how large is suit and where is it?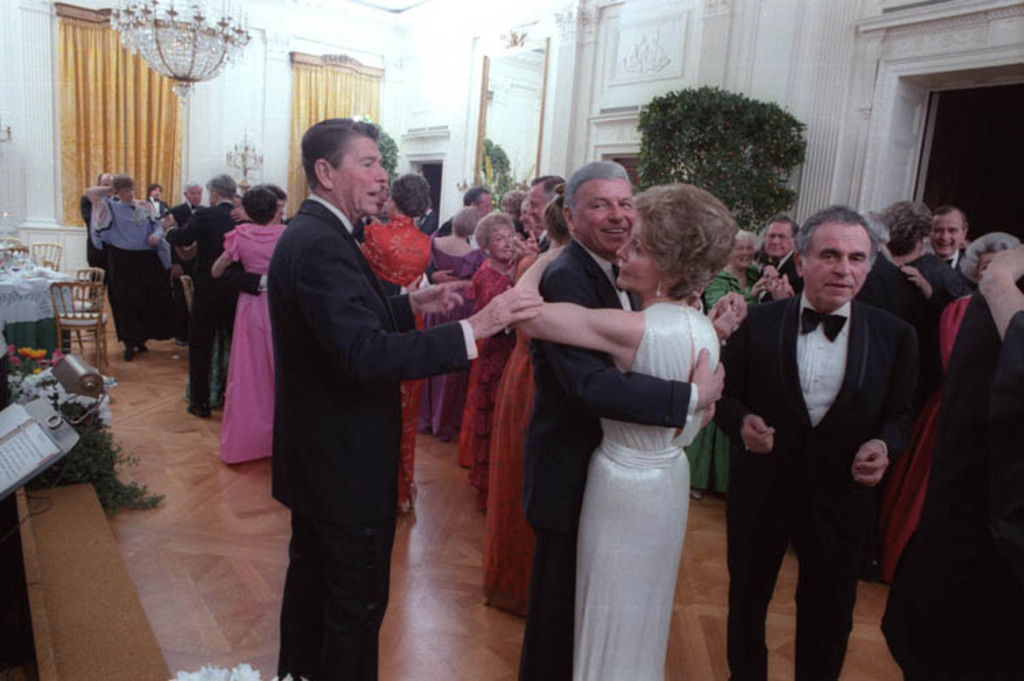
Bounding box: [524,236,698,680].
